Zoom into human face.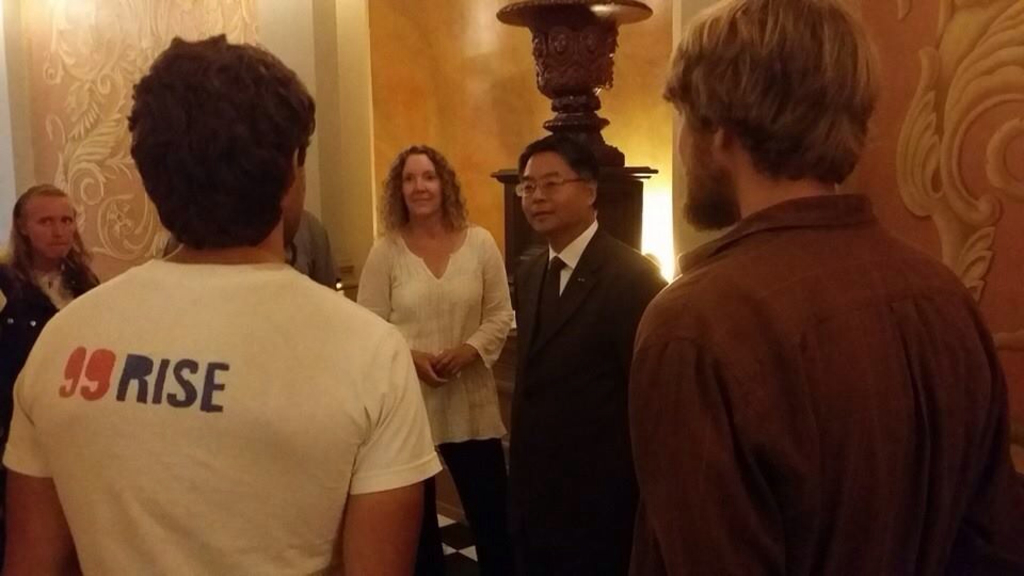
Zoom target: <region>517, 157, 583, 230</region>.
